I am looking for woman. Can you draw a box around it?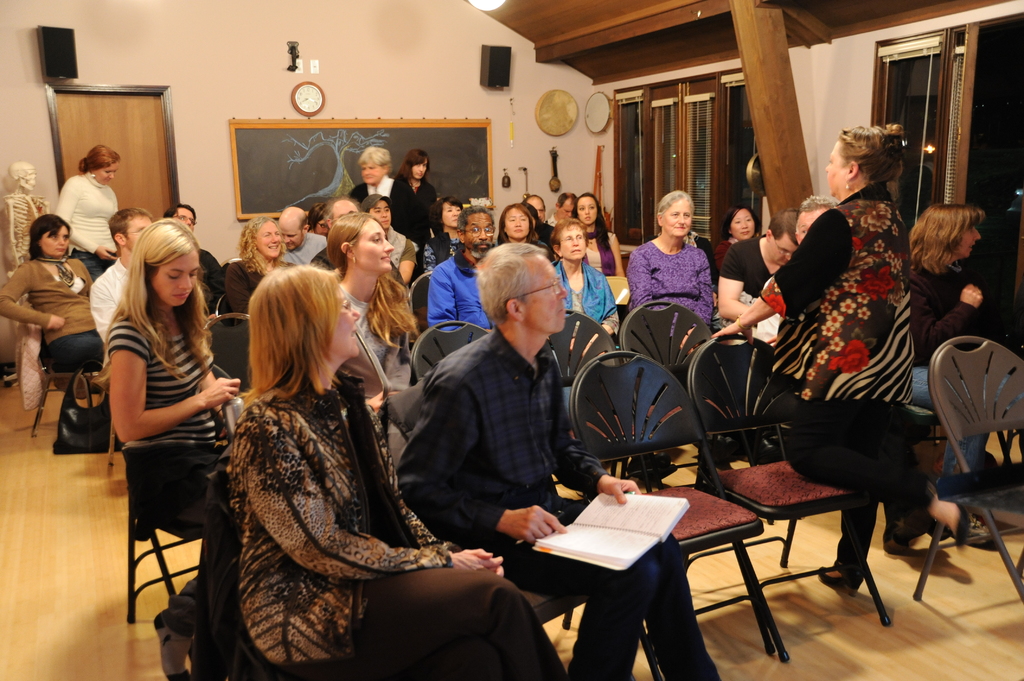
Sure, the bounding box is l=627, t=189, r=712, b=366.
